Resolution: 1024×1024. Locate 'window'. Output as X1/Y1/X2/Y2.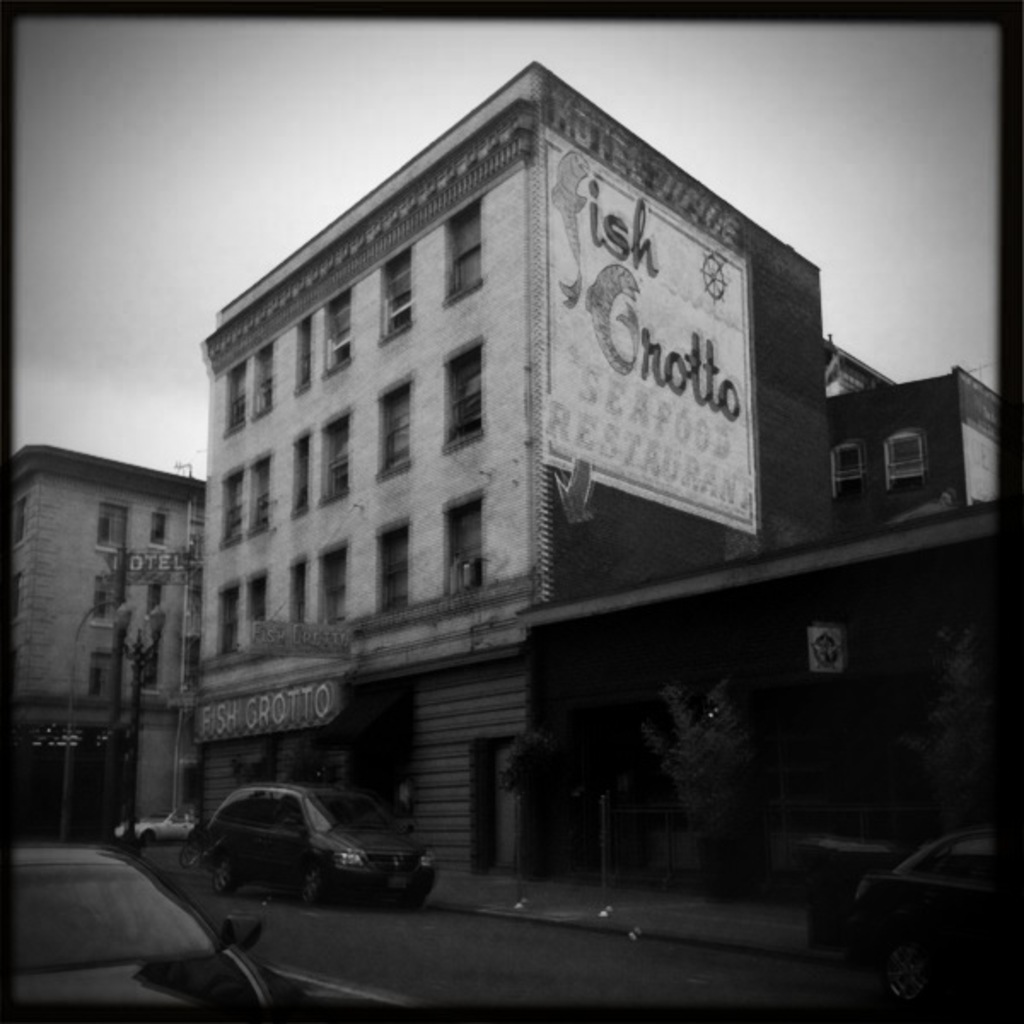
369/514/406/614.
